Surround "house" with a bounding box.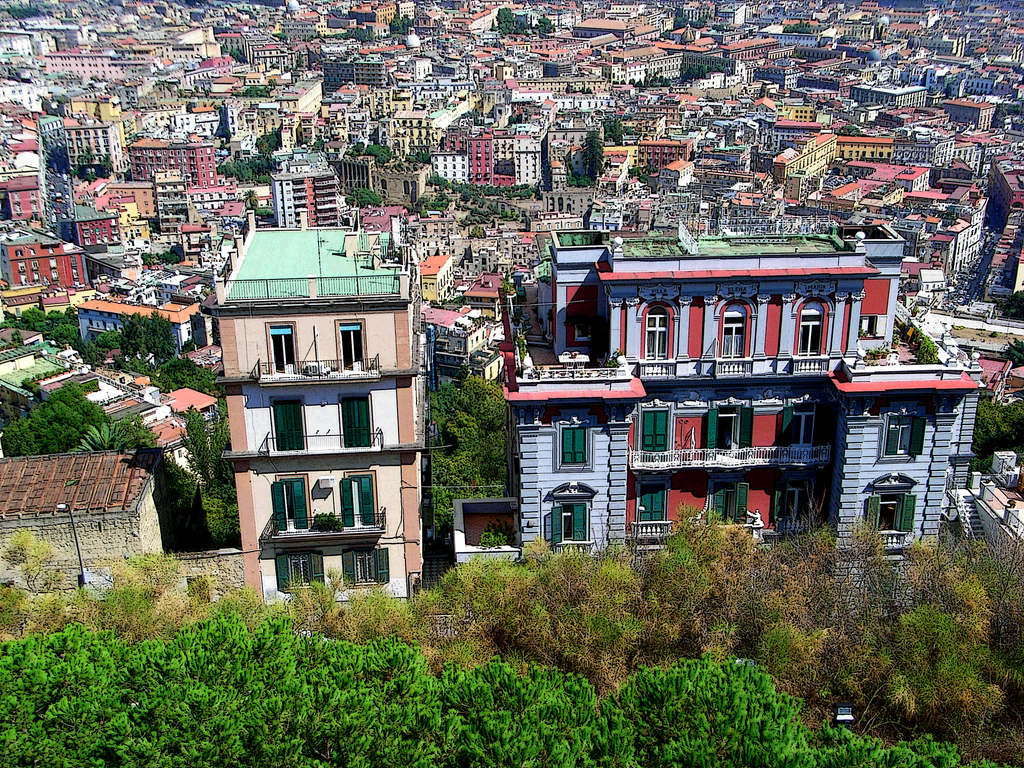
<box>188,205,452,598</box>.
